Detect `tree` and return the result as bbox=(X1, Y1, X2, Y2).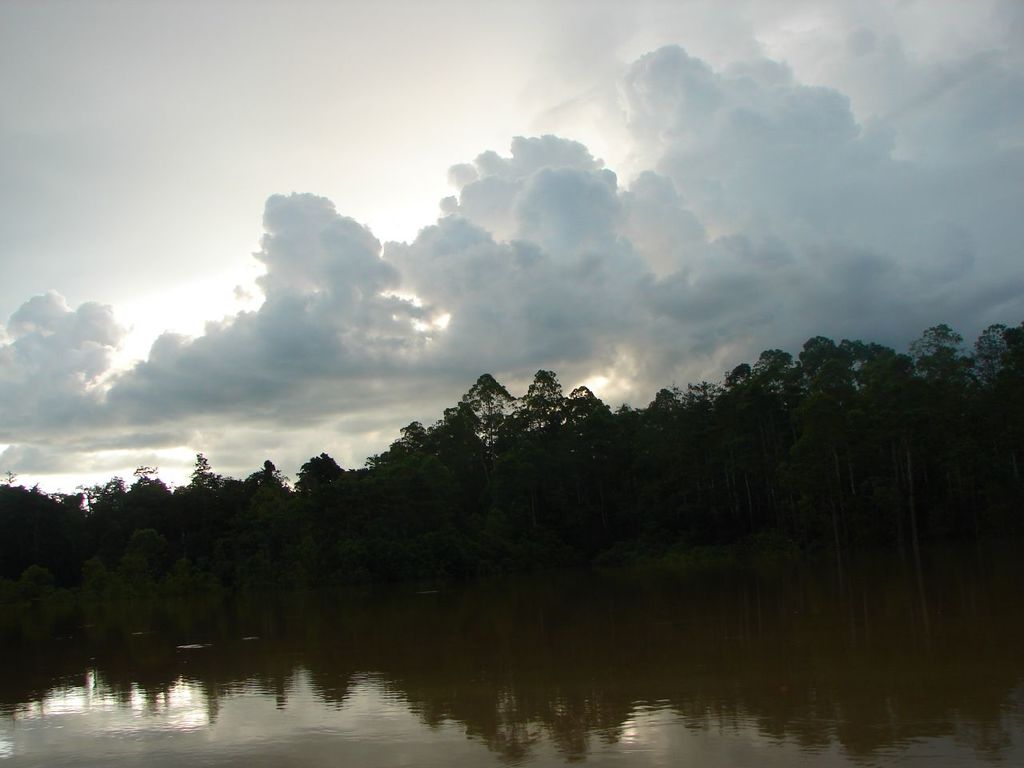
bbox=(441, 378, 538, 523).
